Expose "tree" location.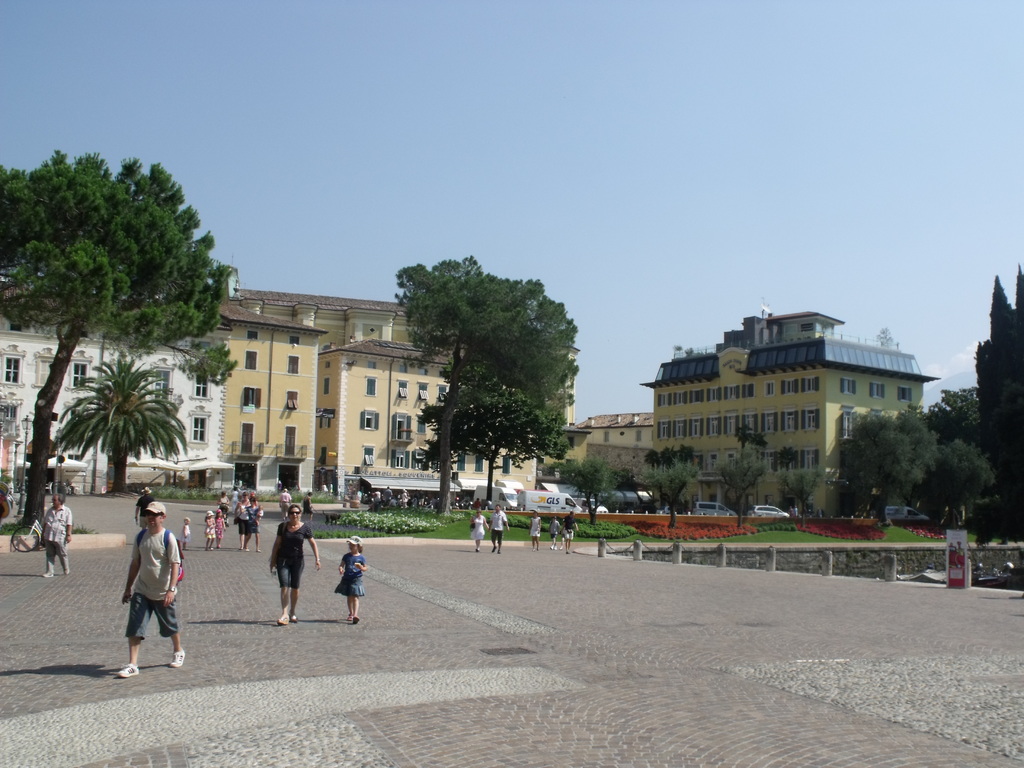
Exposed at rect(733, 421, 771, 510).
